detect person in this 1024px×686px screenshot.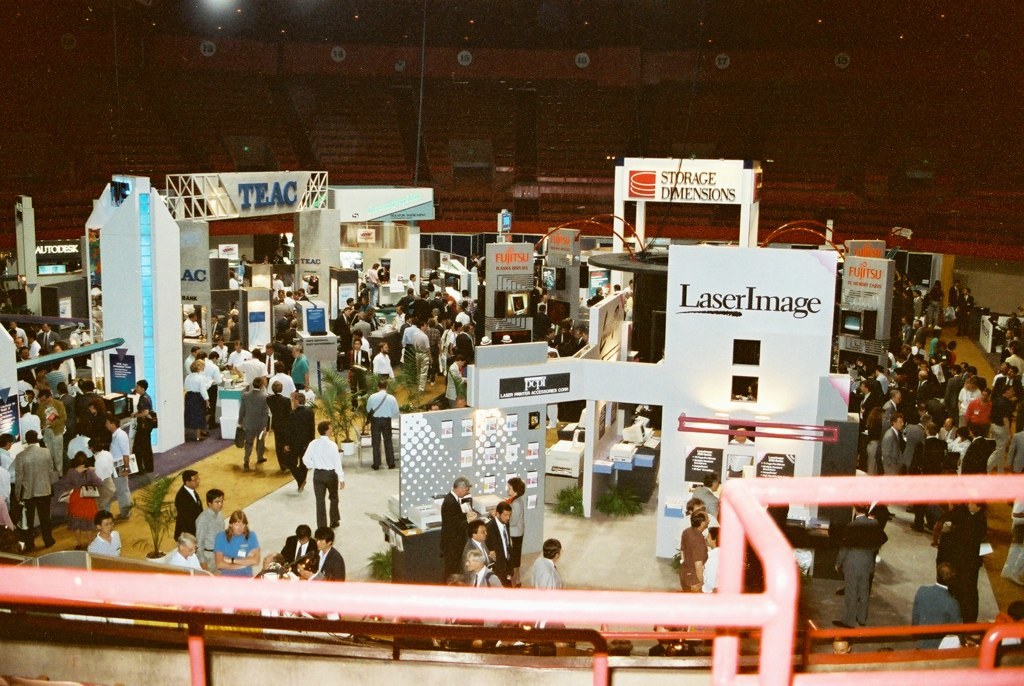
Detection: <box>874,367,889,390</box>.
